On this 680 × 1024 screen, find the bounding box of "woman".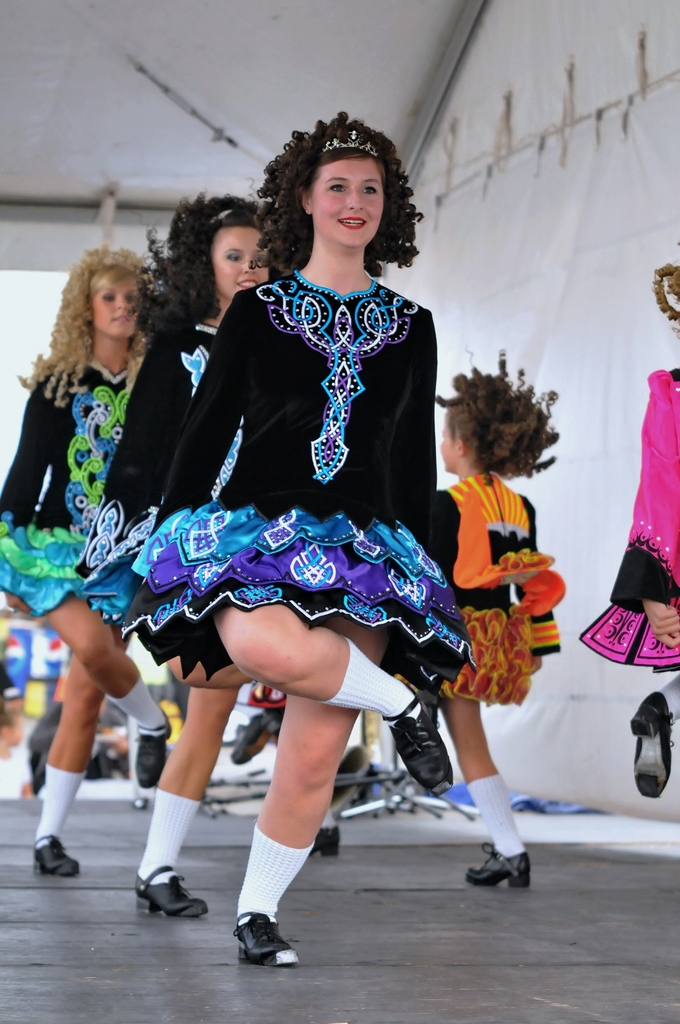
Bounding box: {"left": 67, "top": 186, "right": 292, "bottom": 917}.
